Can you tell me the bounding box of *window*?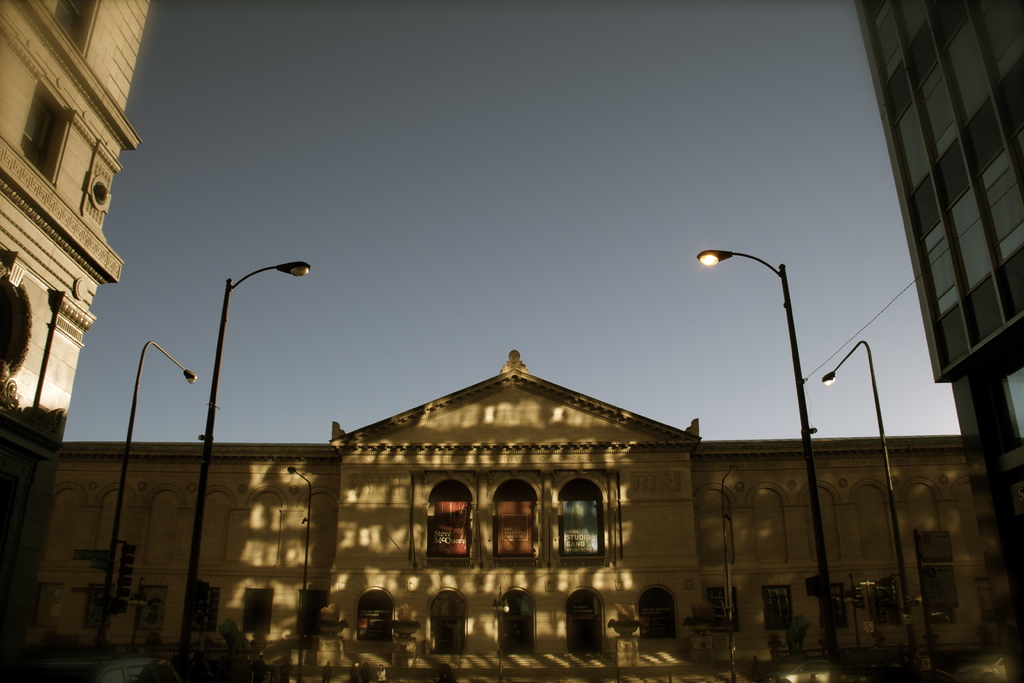
<bbox>191, 588, 220, 630</bbox>.
